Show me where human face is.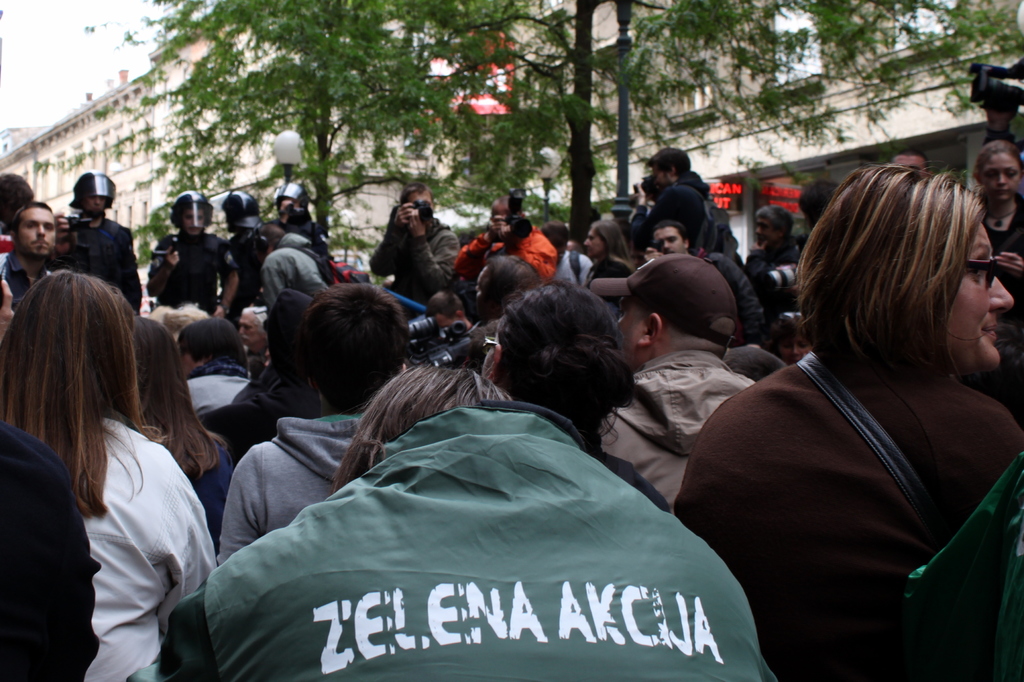
human face is at pyautogui.locateOnScreen(278, 197, 297, 229).
